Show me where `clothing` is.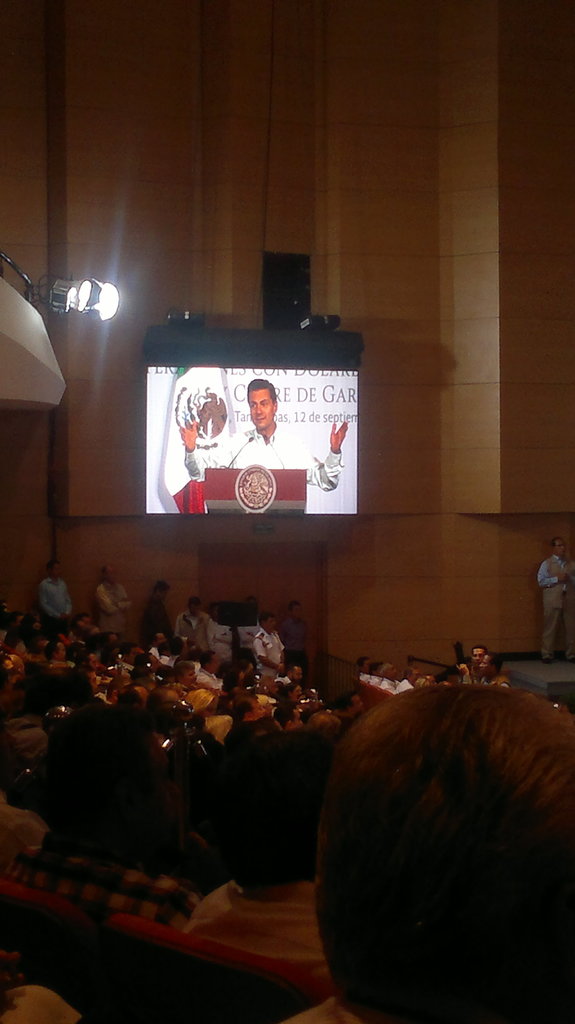
`clothing` is at <region>188, 874, 338, 979</region>.
